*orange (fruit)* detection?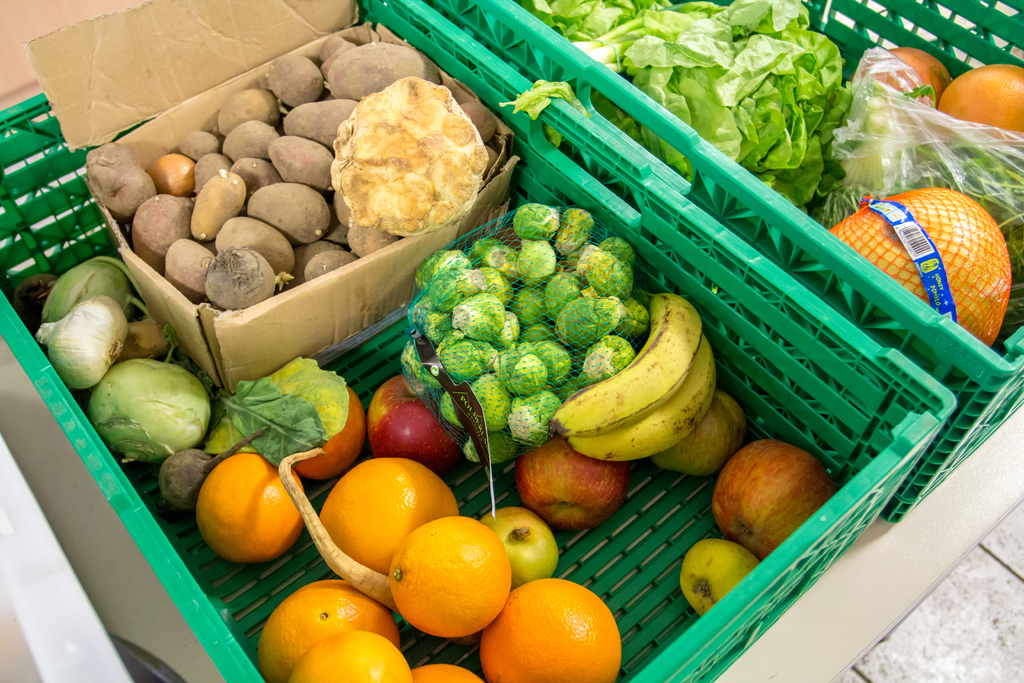
rect(321, 457, 462, 565)
